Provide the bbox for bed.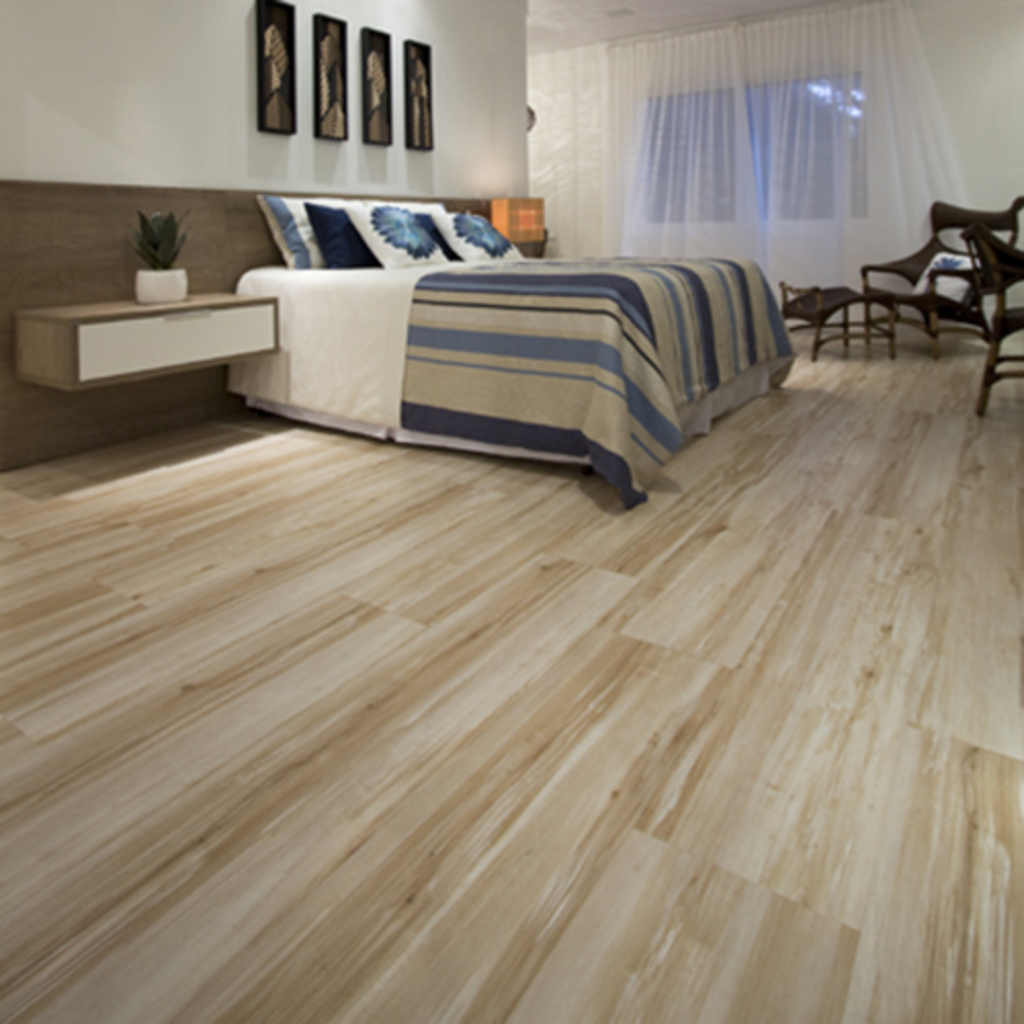
pyautogui.locateOnScreen(213, 184, 795, 512).
